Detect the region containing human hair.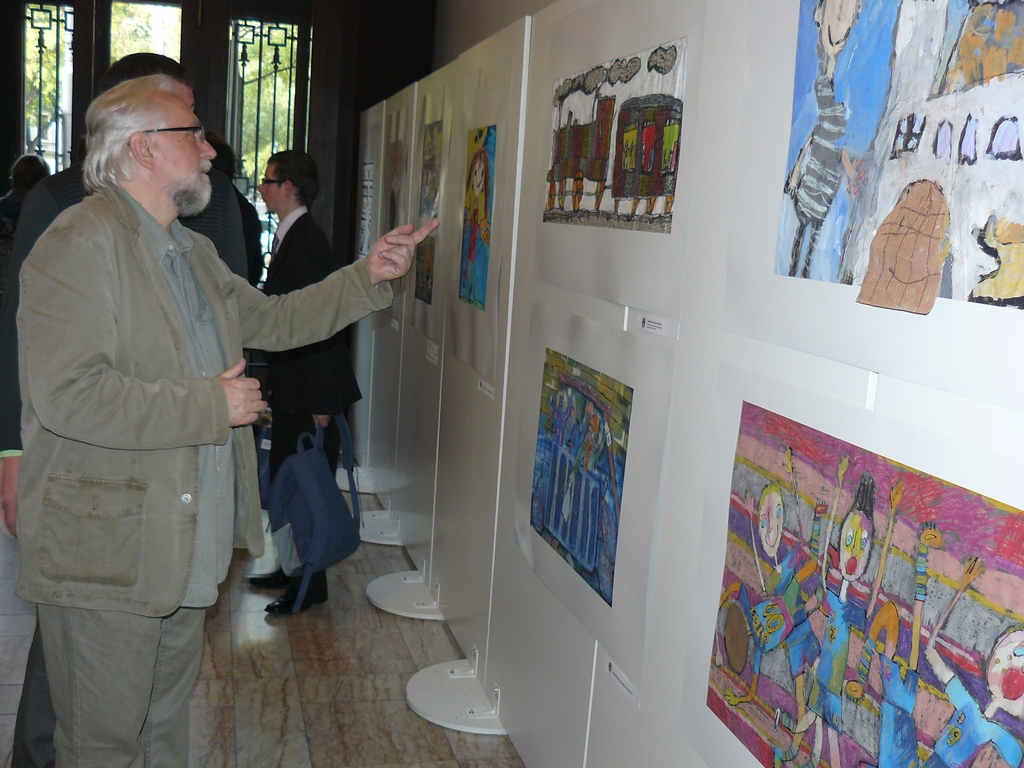
bbox=(202, 128, 236, 184).
